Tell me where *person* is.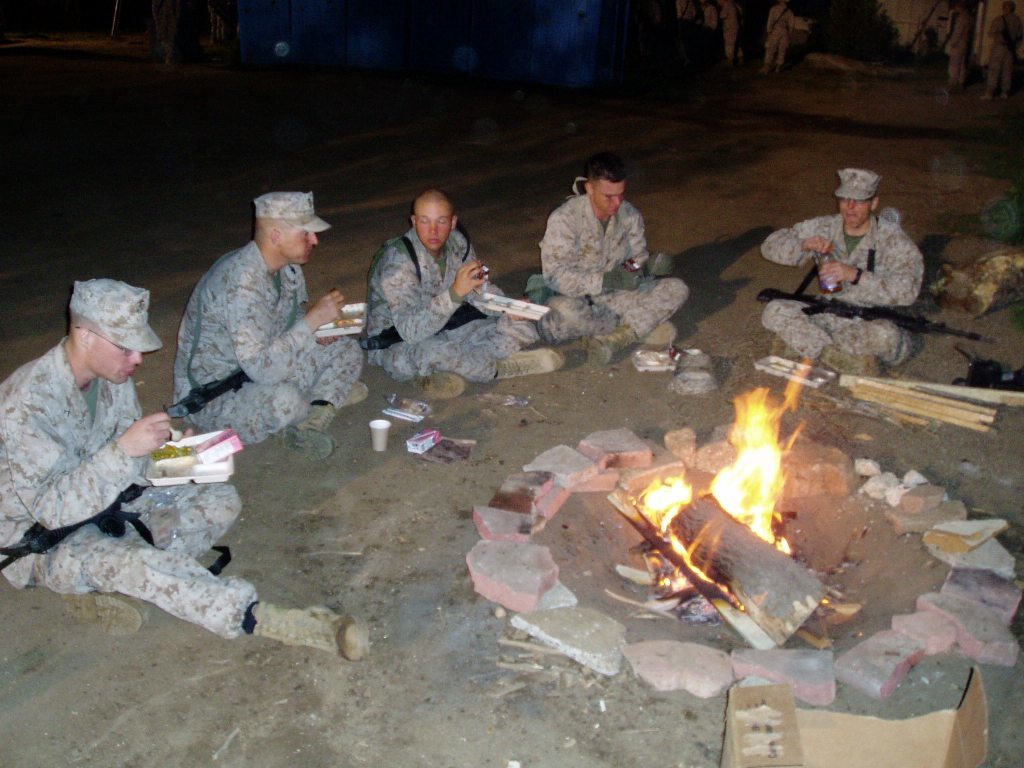
*person* is at BBox(788, 159, 935, 363).
